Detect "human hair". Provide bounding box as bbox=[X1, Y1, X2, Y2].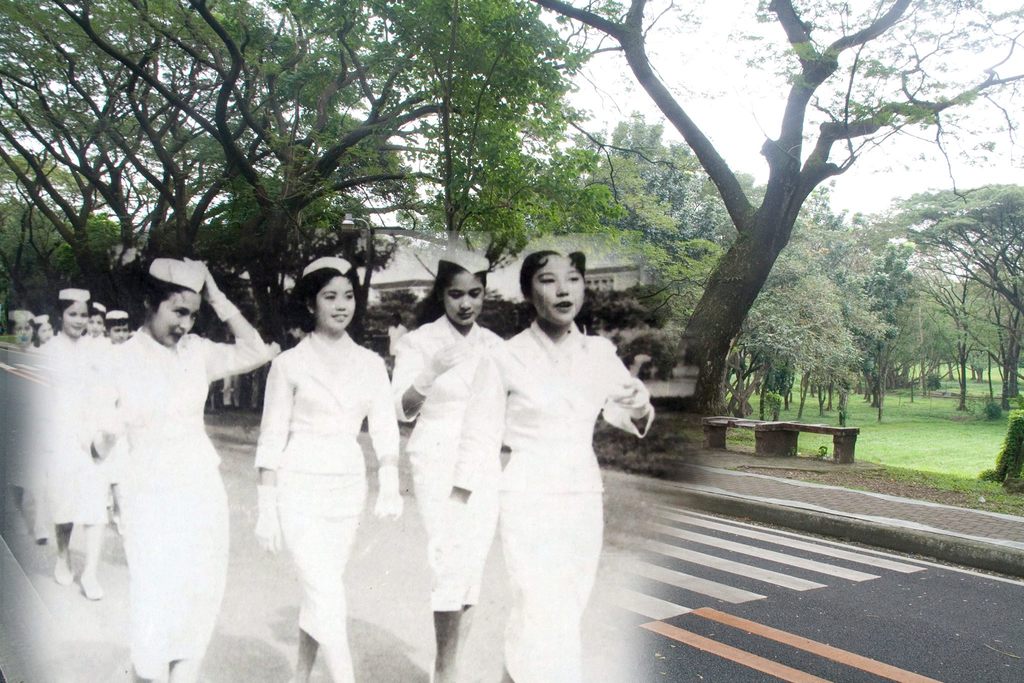
bbox=[406, 244, 489, 322].
